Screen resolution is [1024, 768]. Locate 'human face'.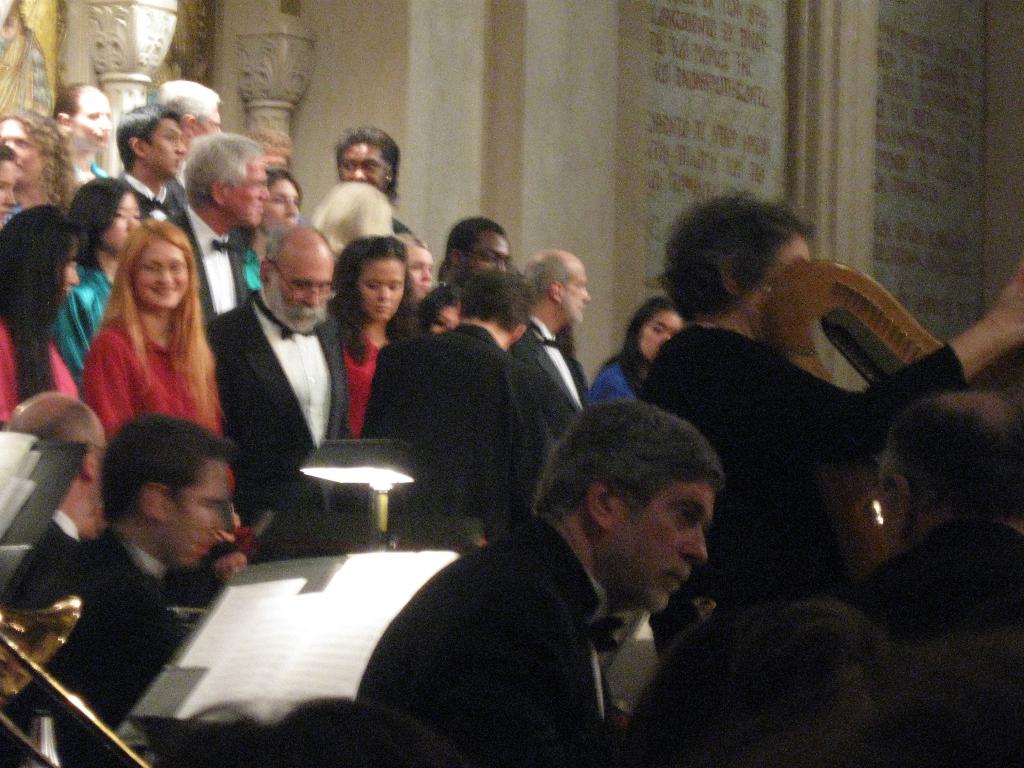
rect(751, 239, 812, 322).
